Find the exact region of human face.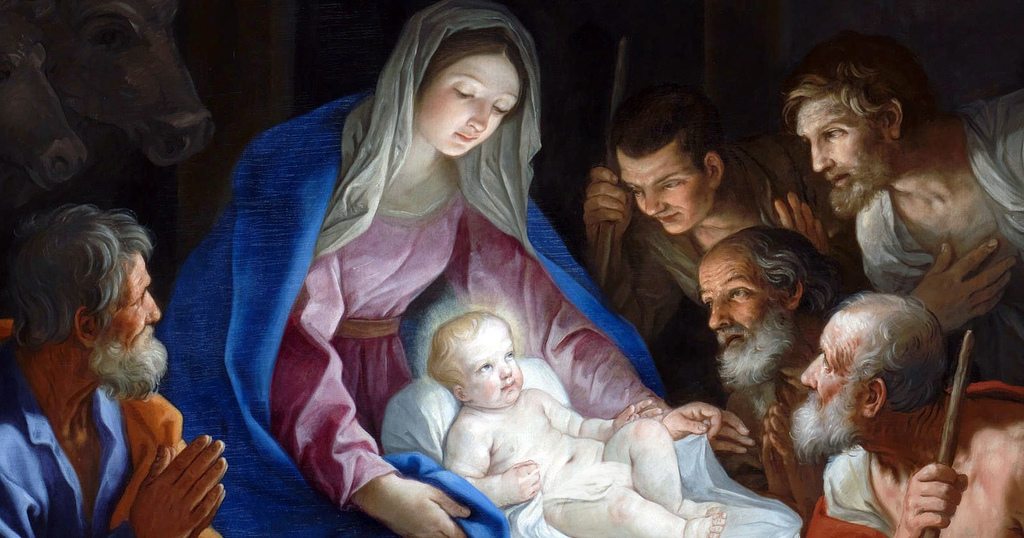
Exact region: (107,250,163,347).
